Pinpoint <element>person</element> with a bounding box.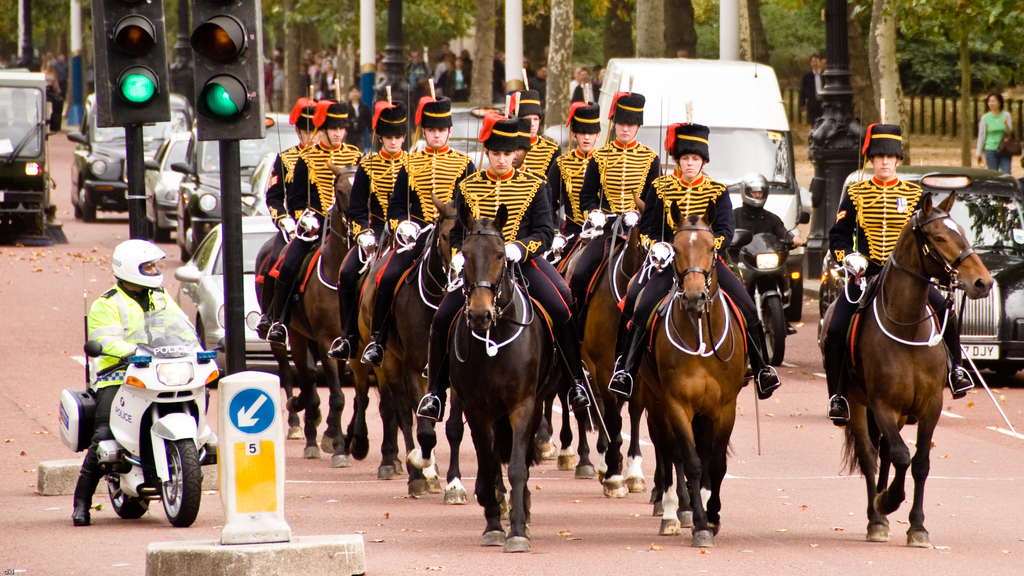
box(79, 218, 211, 521).
